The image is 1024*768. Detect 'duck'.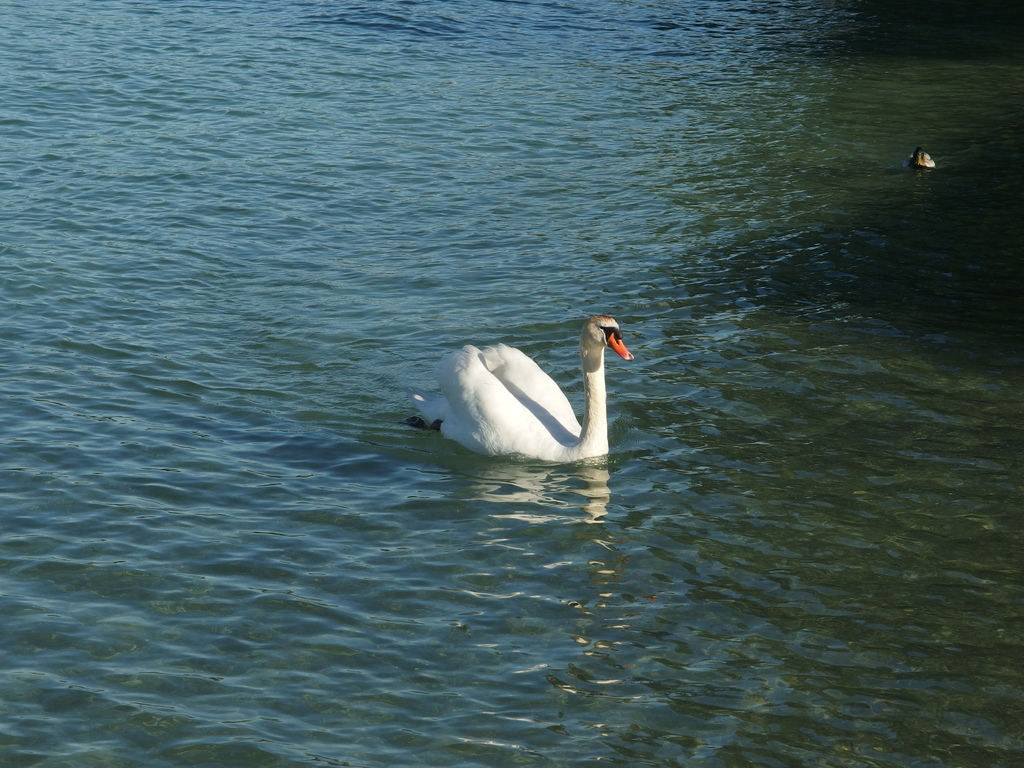
Detection: <box>911,148,947,178</box>.
